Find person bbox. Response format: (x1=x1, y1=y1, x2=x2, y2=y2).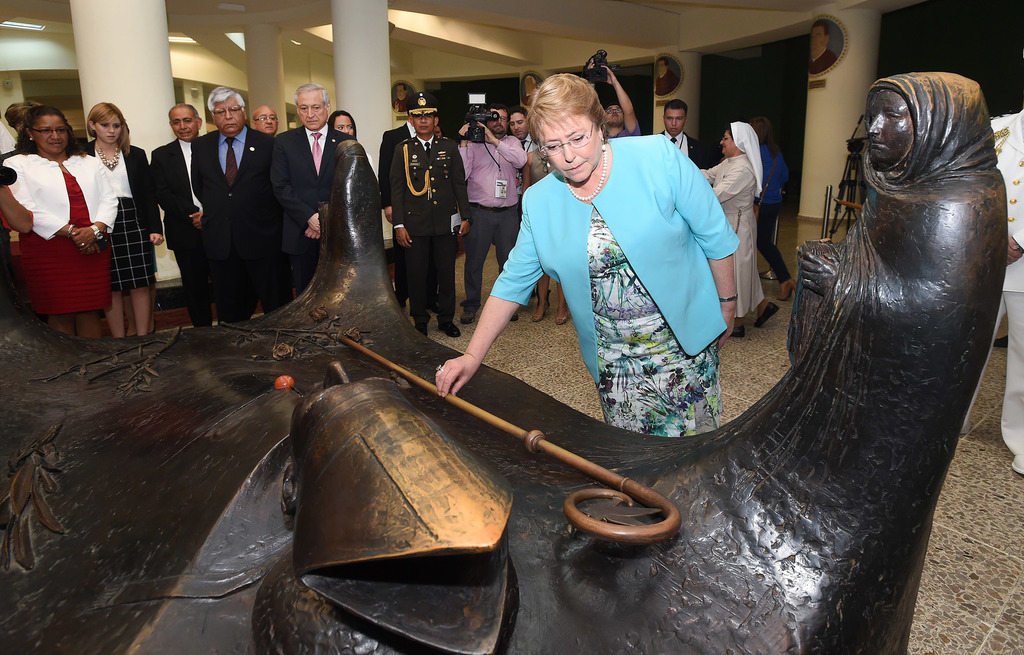
(x1=82, y1=103, x2=164, y2=337).
